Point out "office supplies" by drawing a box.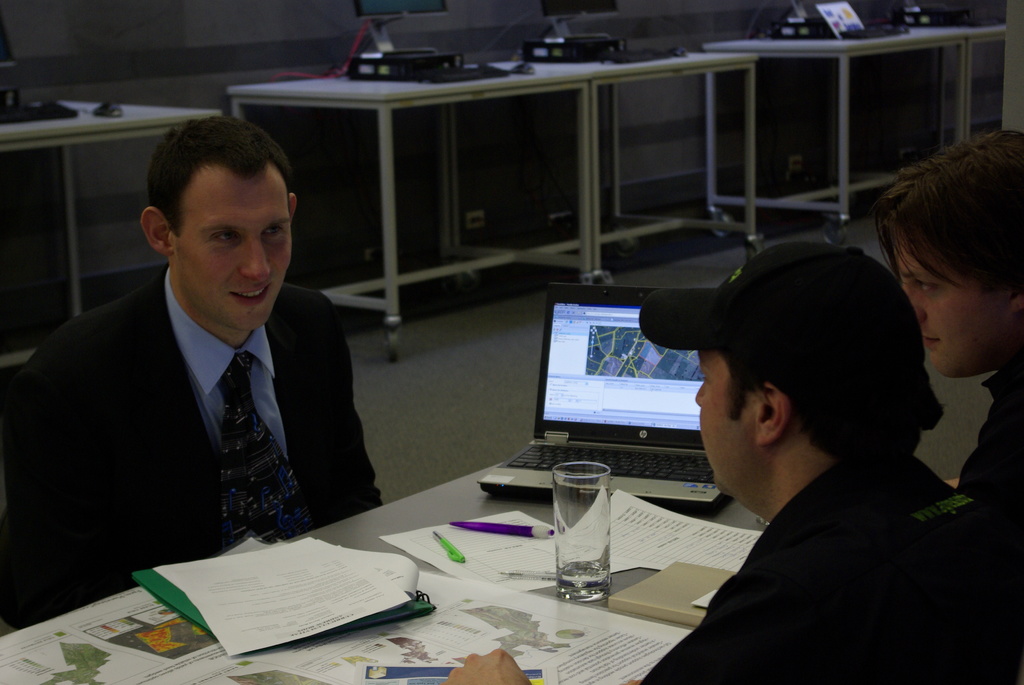
bbox=[698, 25, 1013, 227].
